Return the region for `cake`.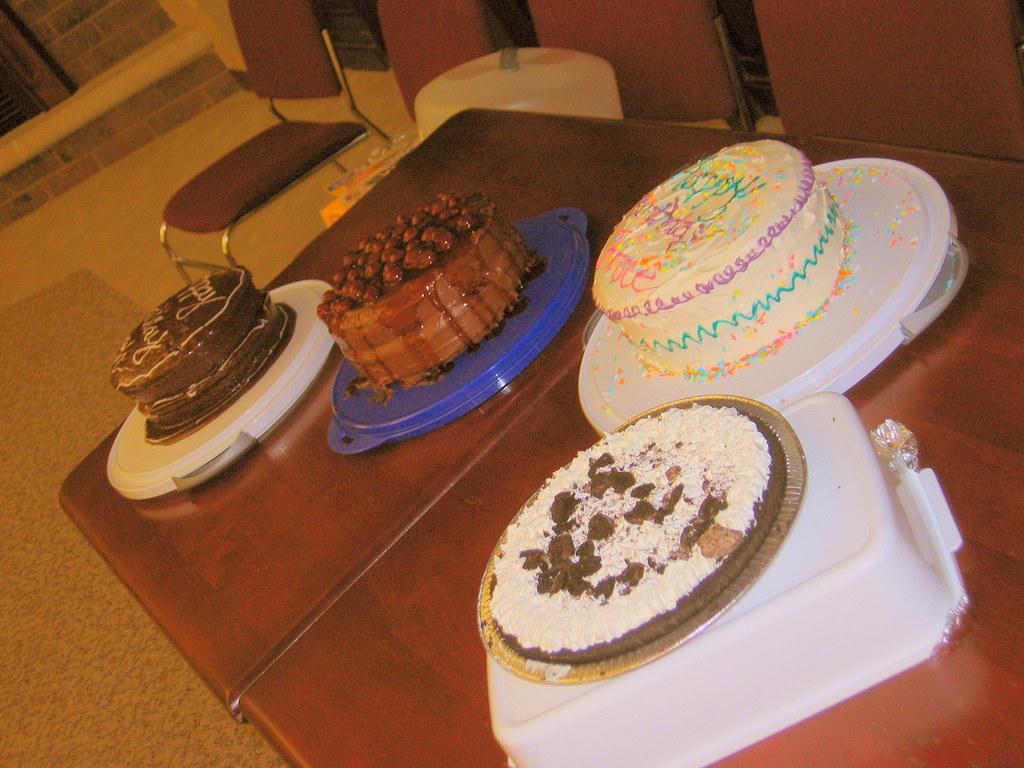
bbox=[592, 132, 847, 371].
